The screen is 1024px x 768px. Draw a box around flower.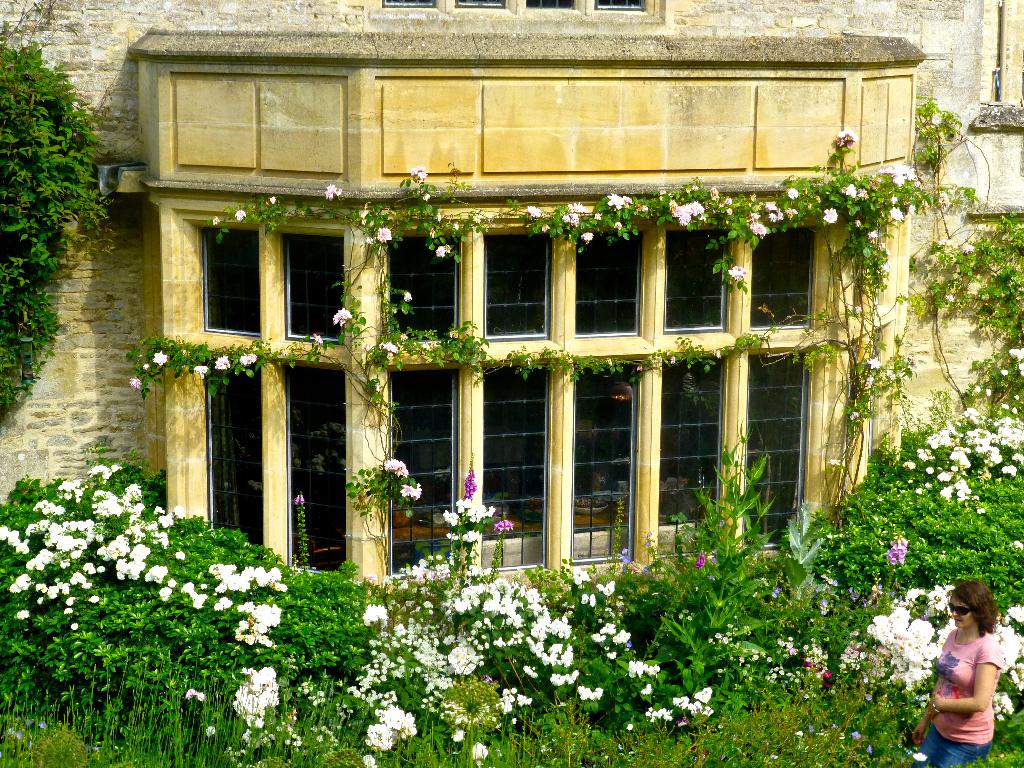
<bbox>376, 228, 388, 239</bbox>.
